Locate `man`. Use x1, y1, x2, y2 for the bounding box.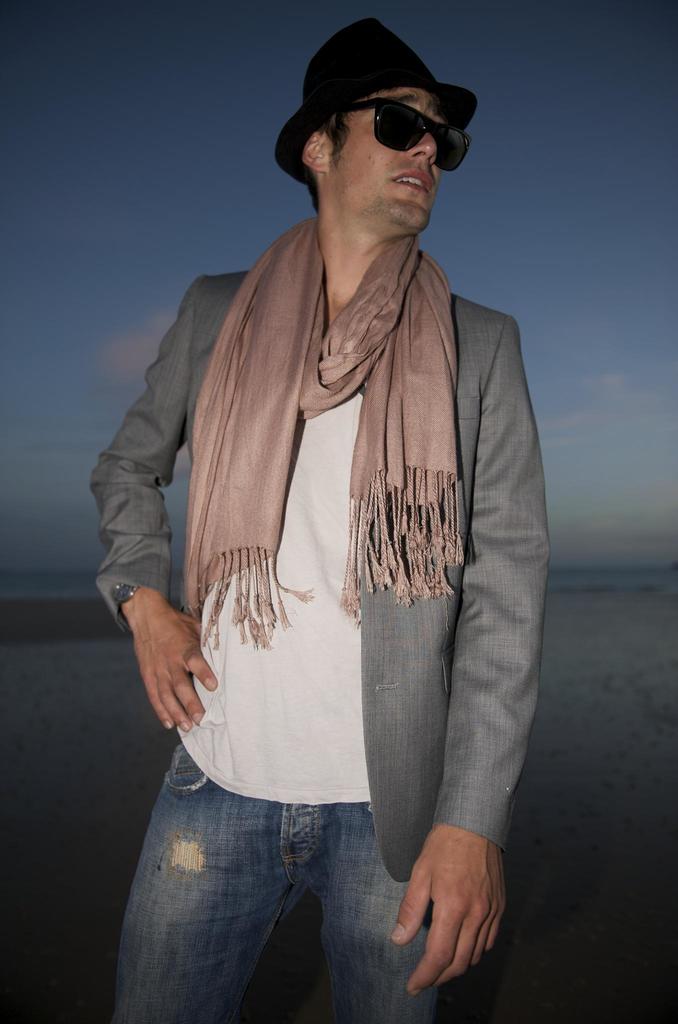
97, 0, 569, 1007.
